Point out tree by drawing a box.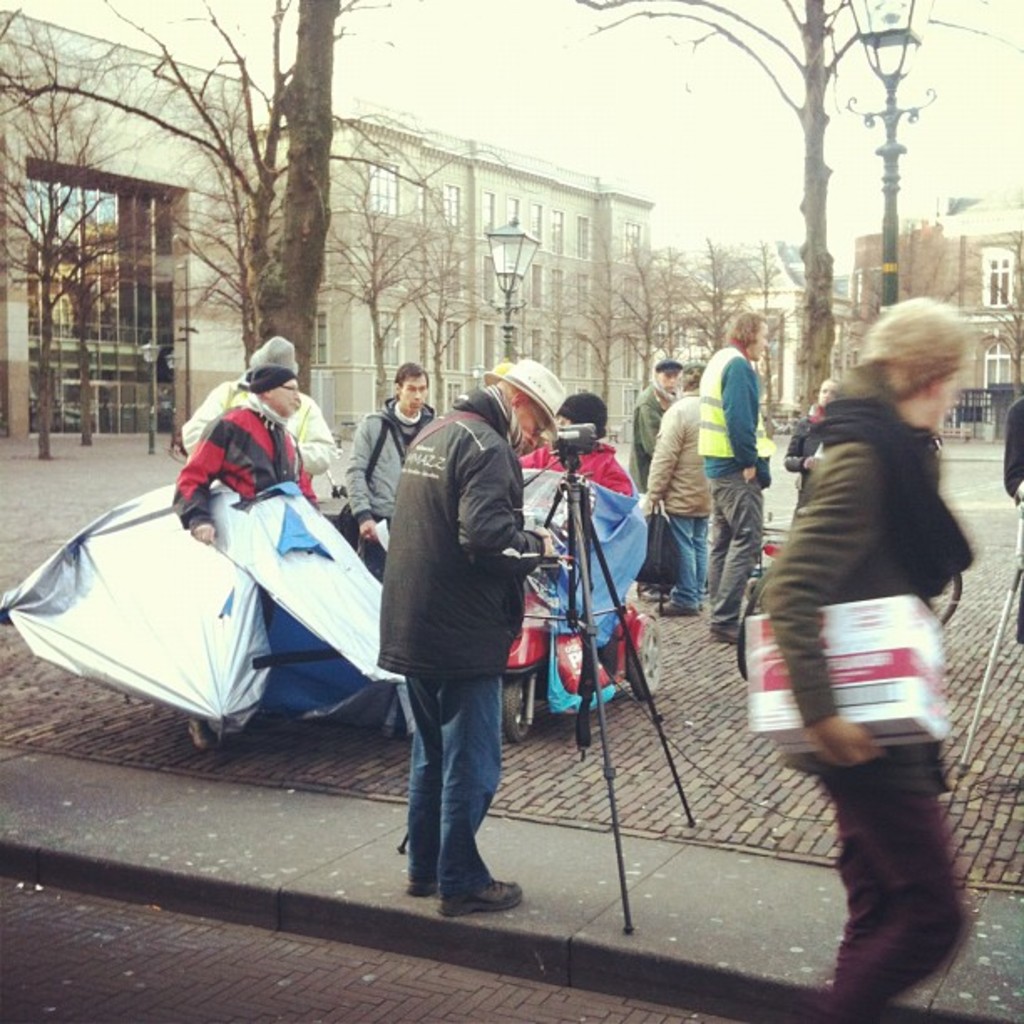
(left=599, top=228, right=691, bottom=380).
